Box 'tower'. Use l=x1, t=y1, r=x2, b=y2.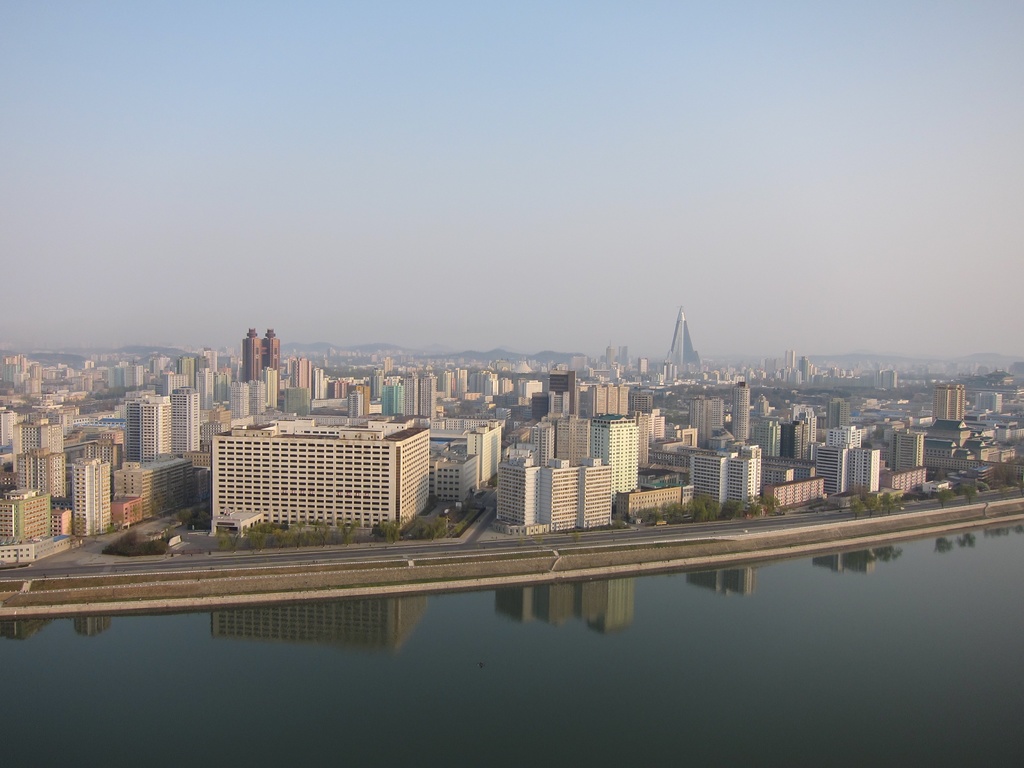
l=383, t=376, r=404, b=416.
